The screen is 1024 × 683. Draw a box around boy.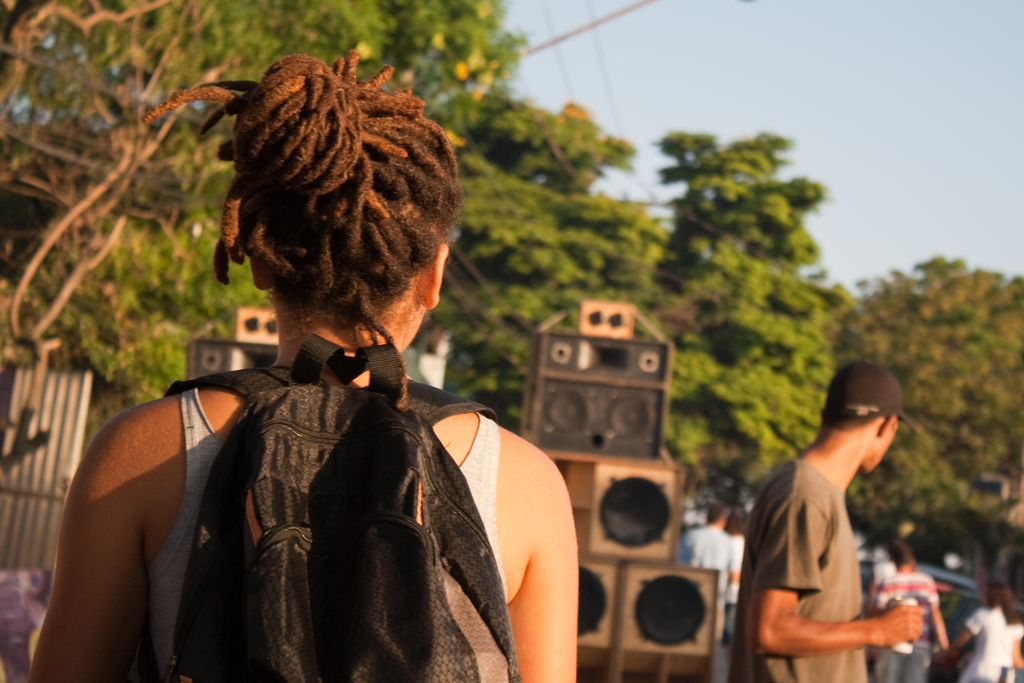
rect(717, 359, 946, 672).
